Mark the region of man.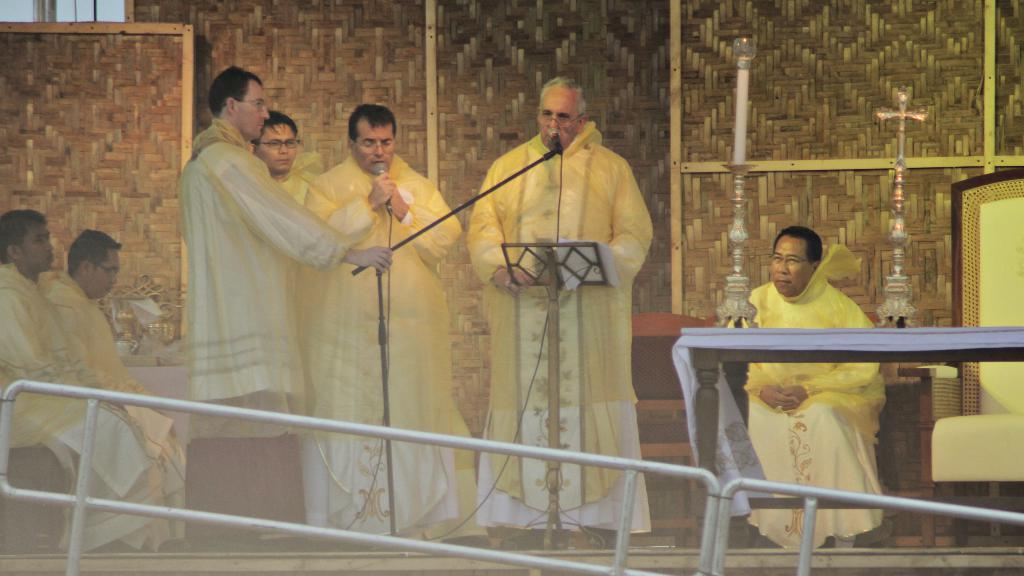
Region: select_region(179, 62, 398, 547).
